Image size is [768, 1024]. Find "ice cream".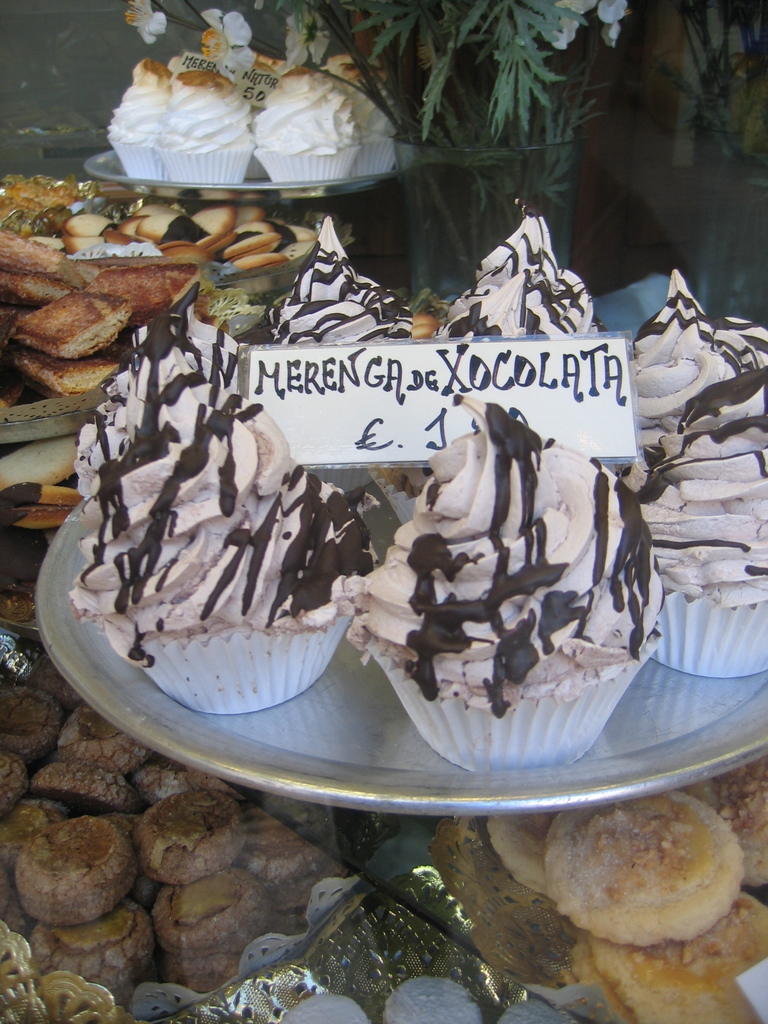
x1=261, y1=214, x2=404, y2=488.
